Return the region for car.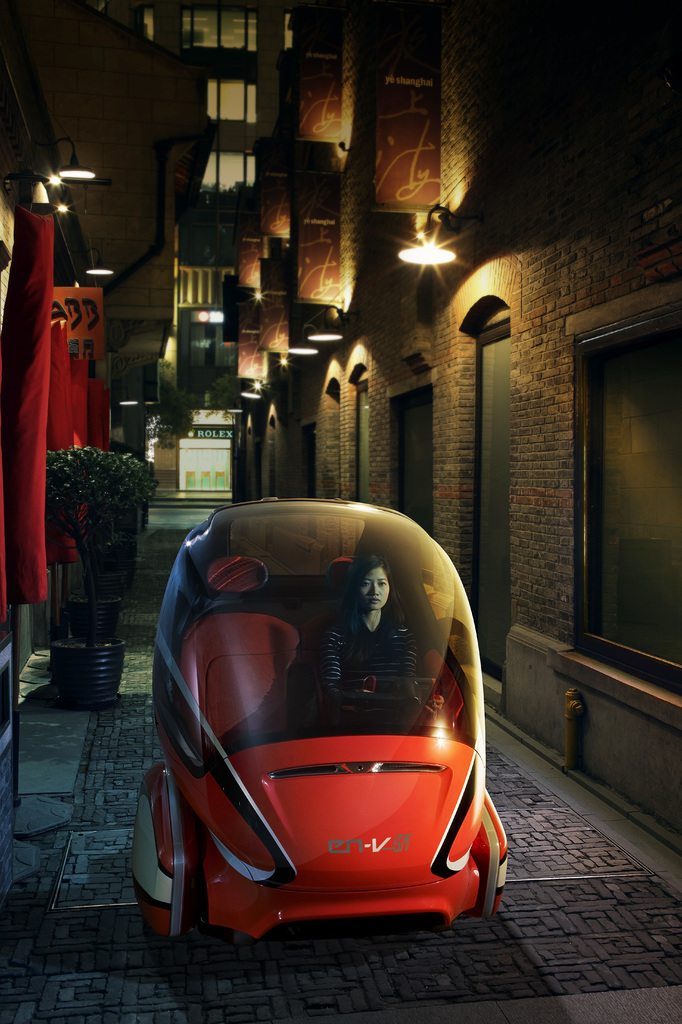
left=120, top=499, right=512, bottom=960.
